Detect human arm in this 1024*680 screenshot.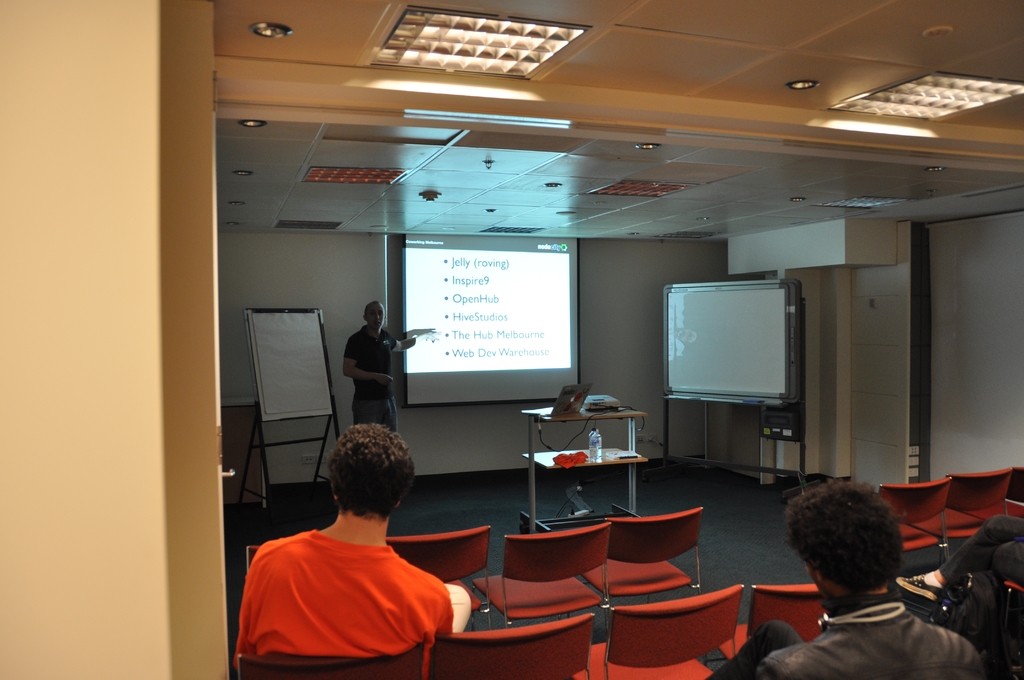
Detection: <region>954, 636, 996, 679</region>.
